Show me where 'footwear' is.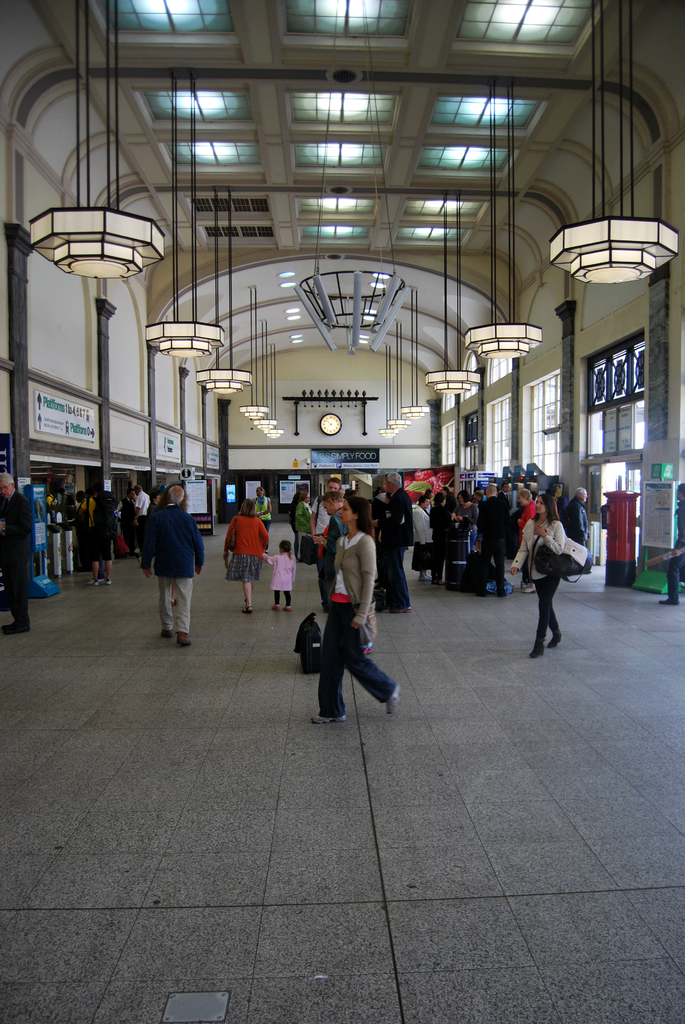
'footwear' is at [x1=161, y1=633, x2=175, y2=643].
